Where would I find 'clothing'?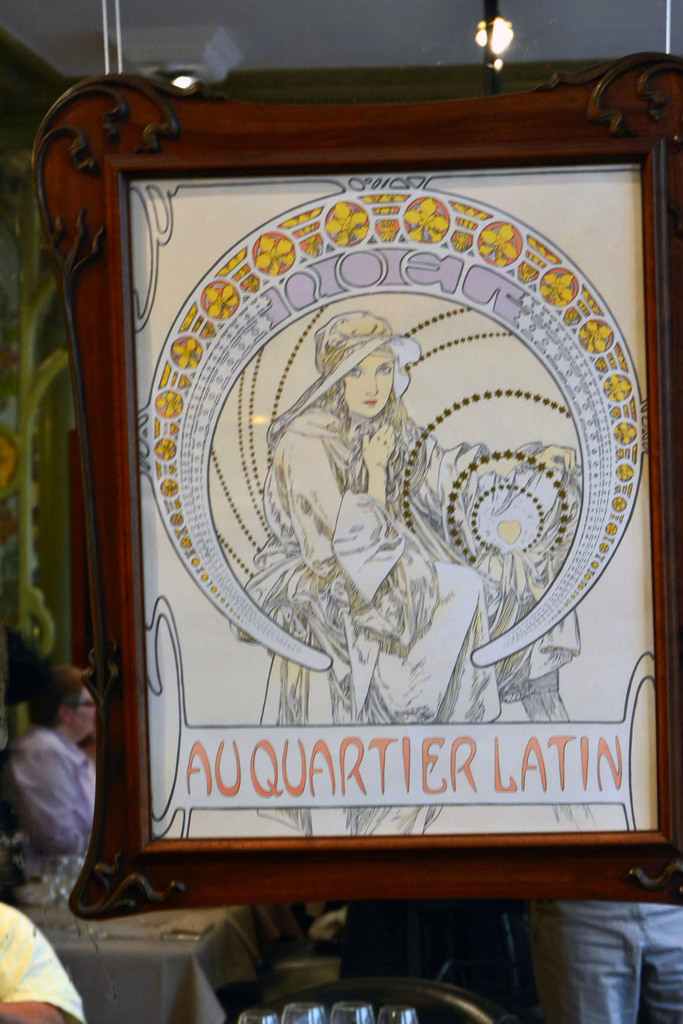
At [233,406,493,711].
